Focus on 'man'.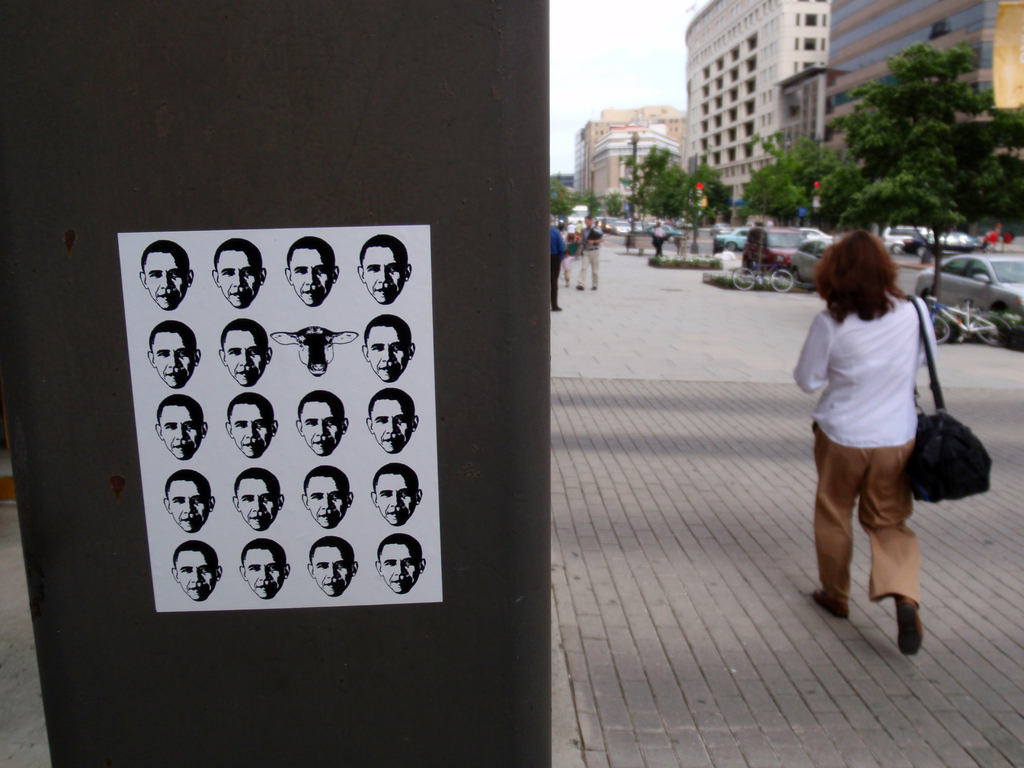
Focused at 573/218/584/232.
